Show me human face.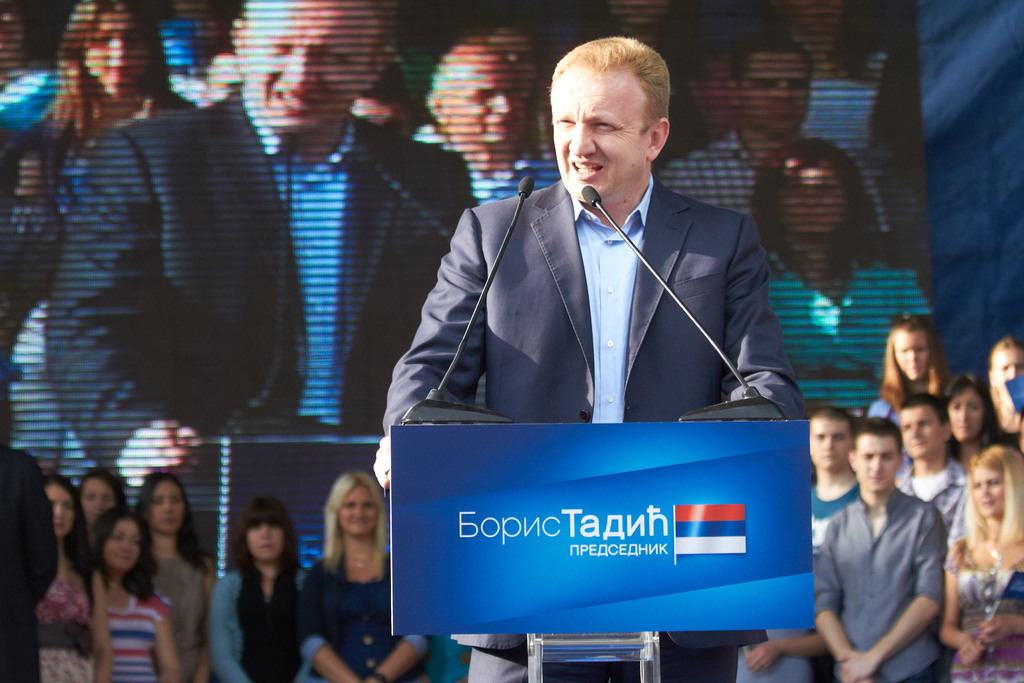
human face is here: x1=106 y1=515 x2=140 y2=567.
